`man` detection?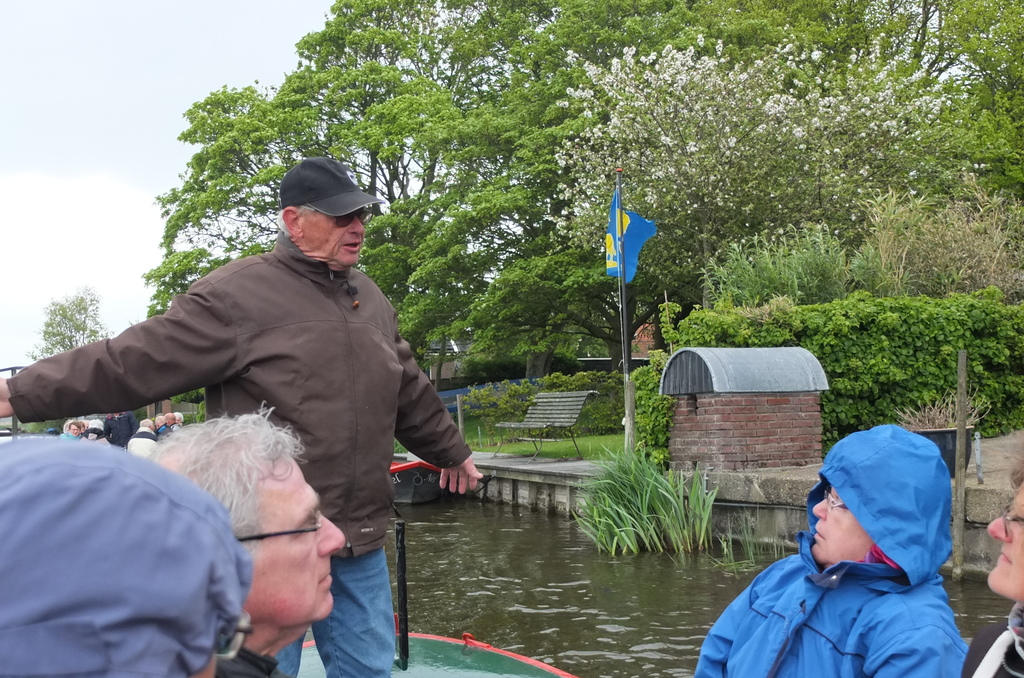
crop(134, 393, 351, 677)
